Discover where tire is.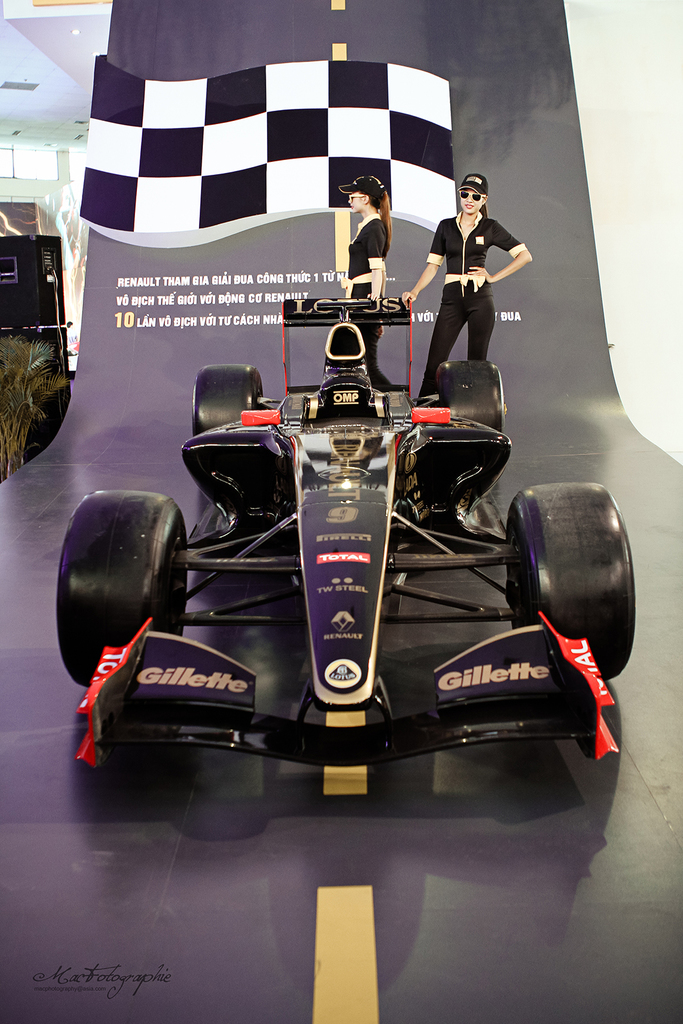
Discovered at x1=518, y1=466, x2=635, y2=669.
